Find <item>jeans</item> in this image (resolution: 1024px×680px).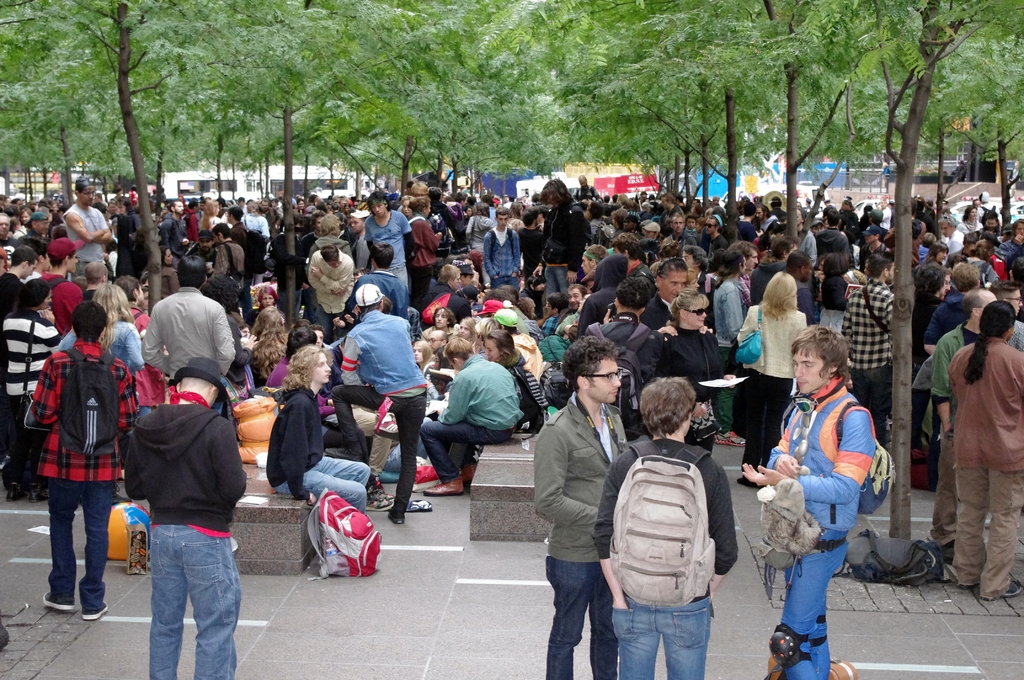
336,384,429,517.
